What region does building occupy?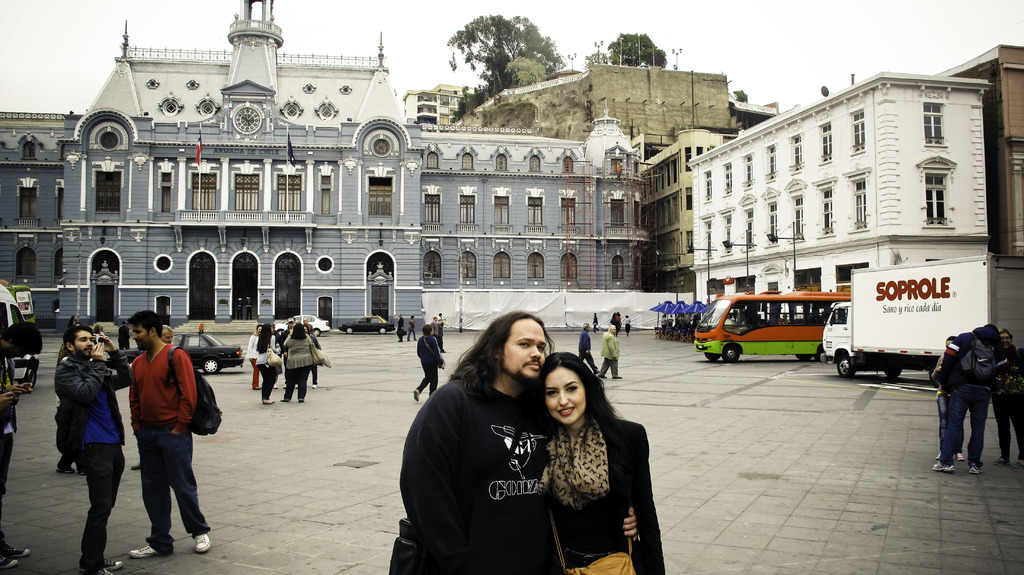
detection(448, 58, 781, 156).
